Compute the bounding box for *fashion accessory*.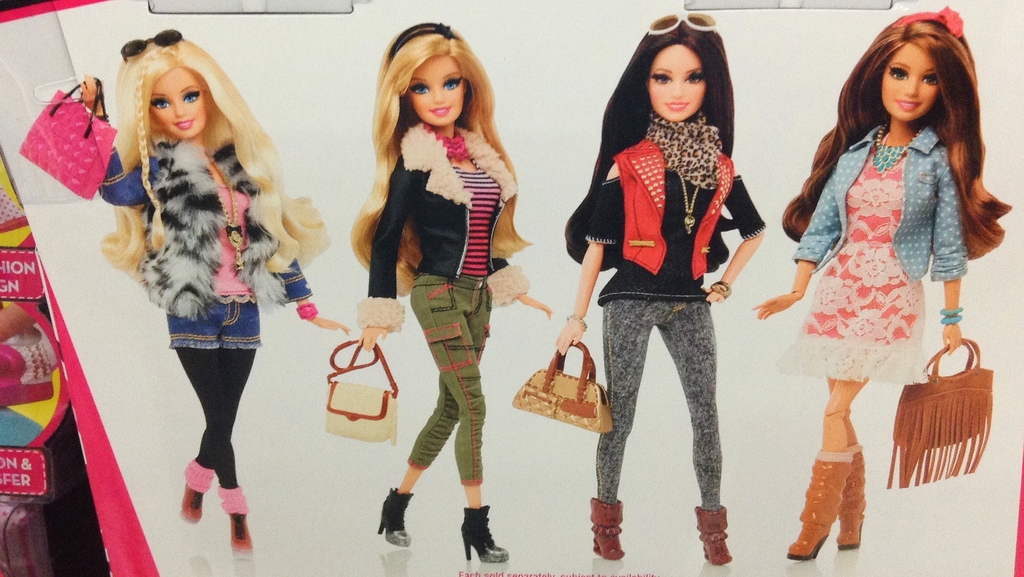
x1=216 y1=482 x2=250 y2=512.
